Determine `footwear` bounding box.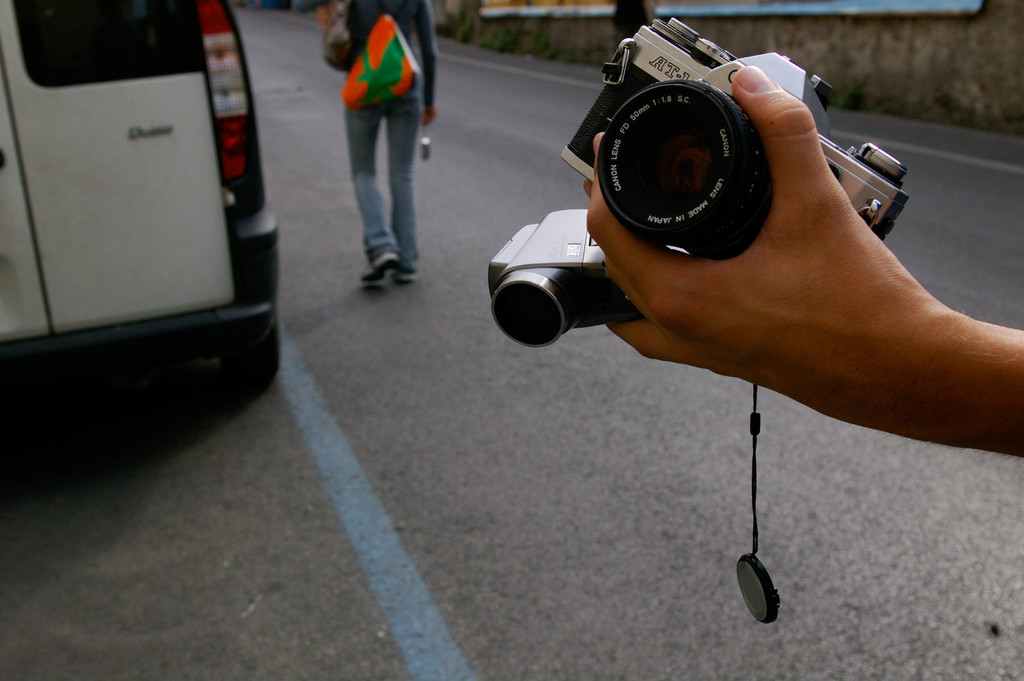
Determined: pyautogui.locateOnScreen(354, 233, 403, 288).
